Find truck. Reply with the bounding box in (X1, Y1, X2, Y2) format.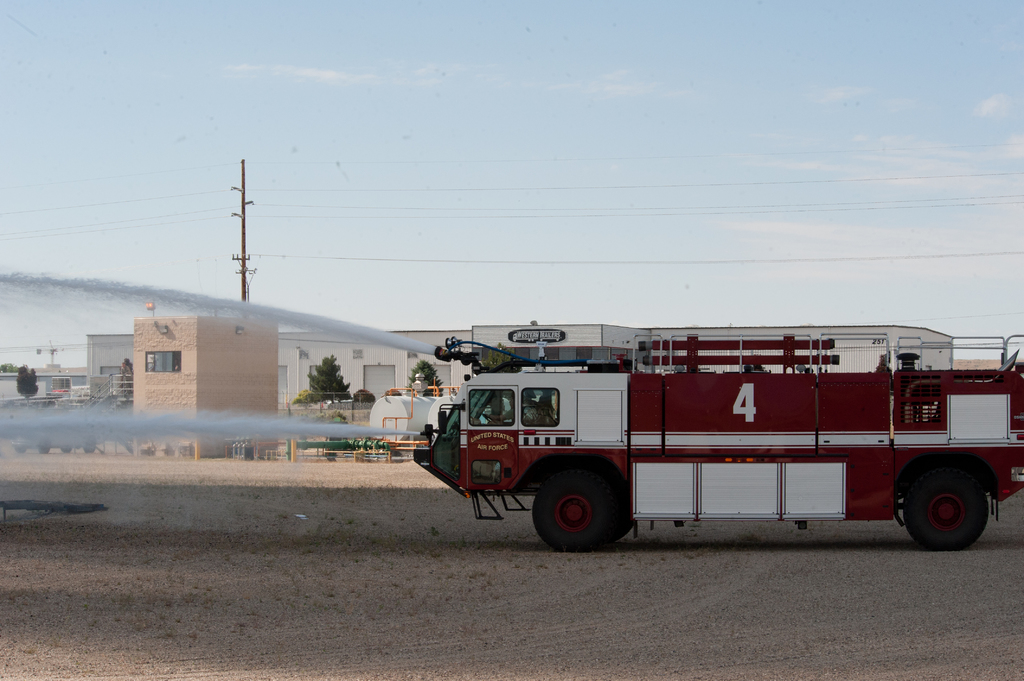
(420, 326, 1002, 570).
